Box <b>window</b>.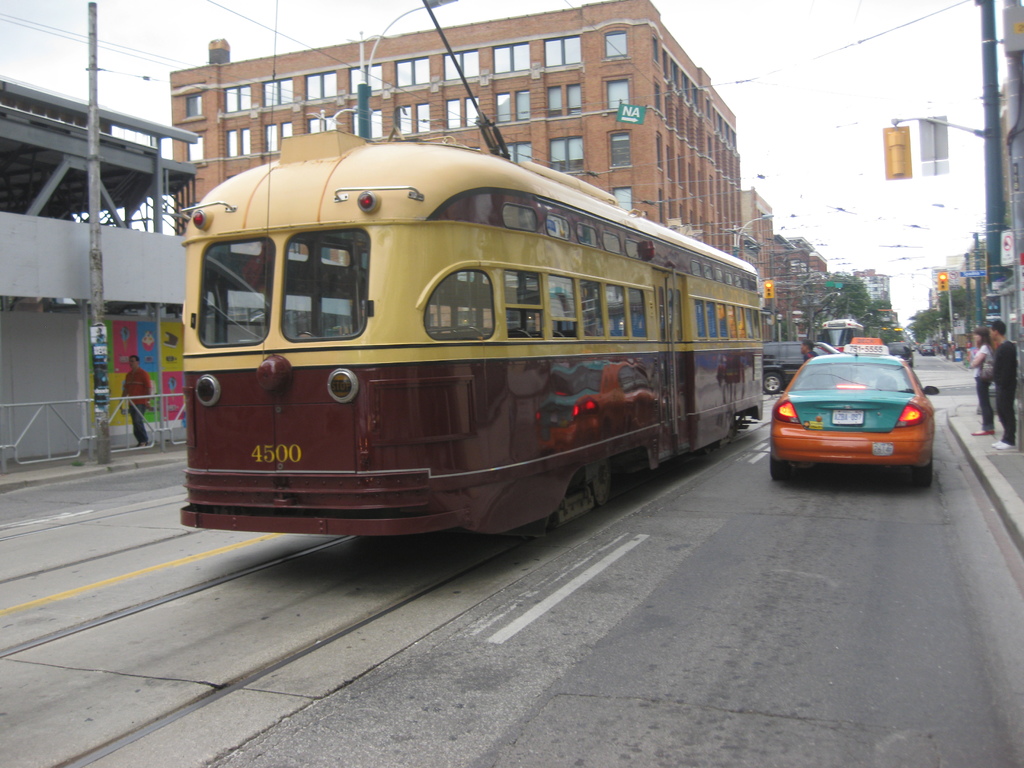
[499, 89, 533, 122].
